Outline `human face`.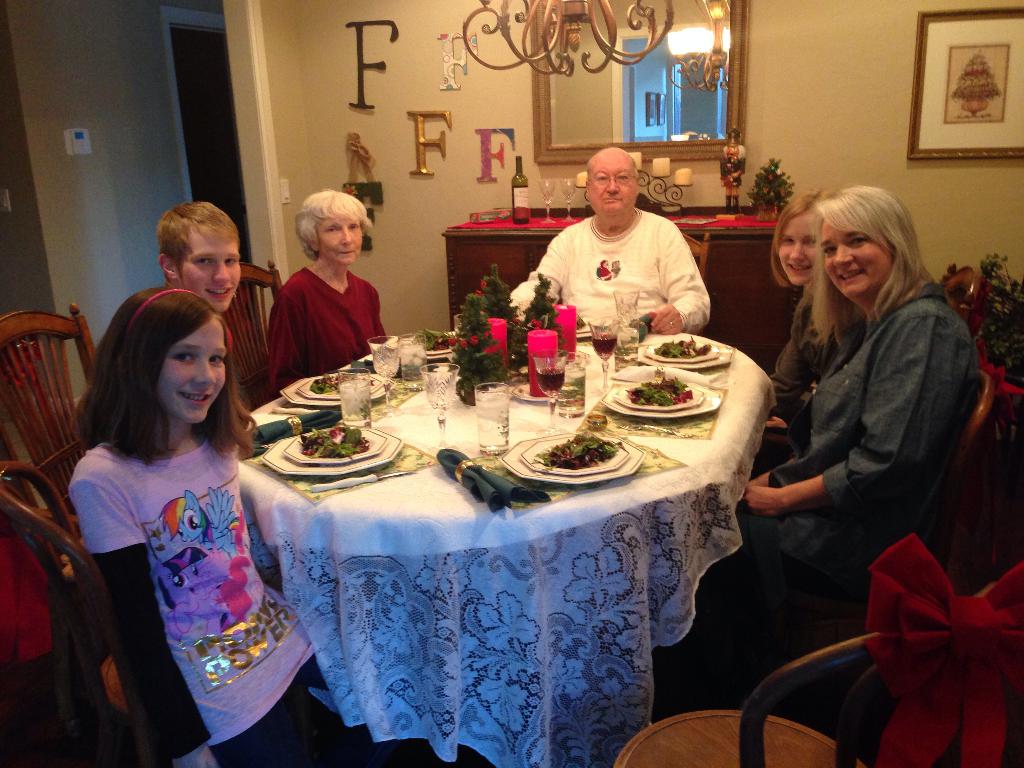
Outline: region(313, 211, 363, 262).
